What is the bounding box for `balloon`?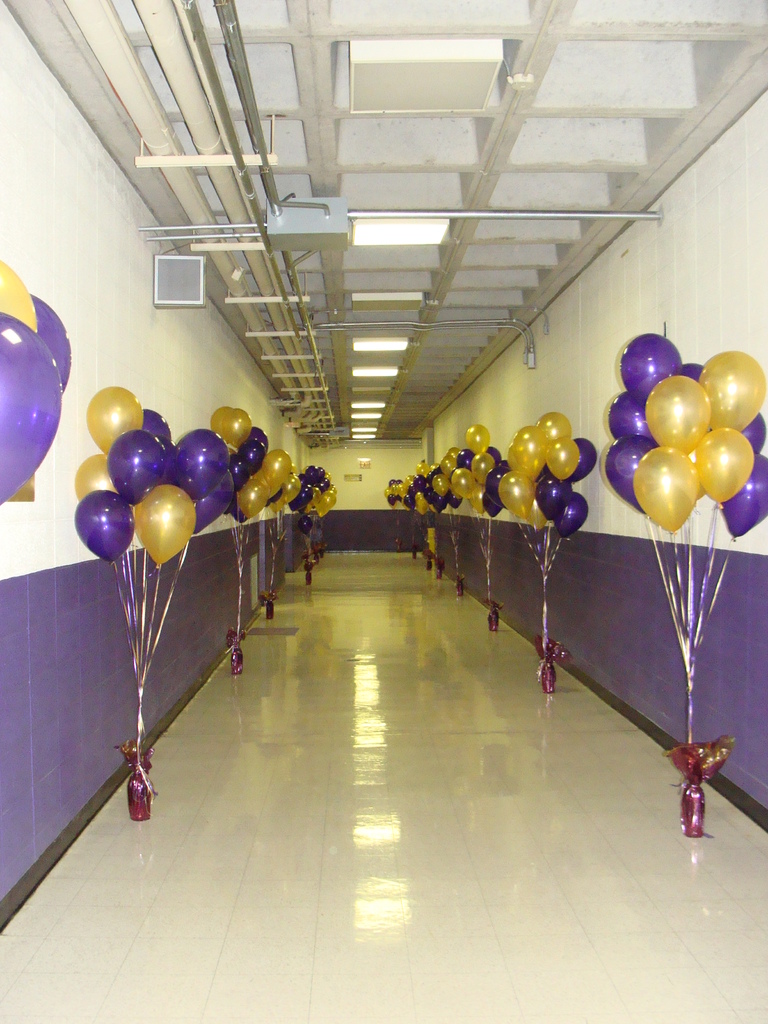
bbox=[698, 348, 765, 432].
